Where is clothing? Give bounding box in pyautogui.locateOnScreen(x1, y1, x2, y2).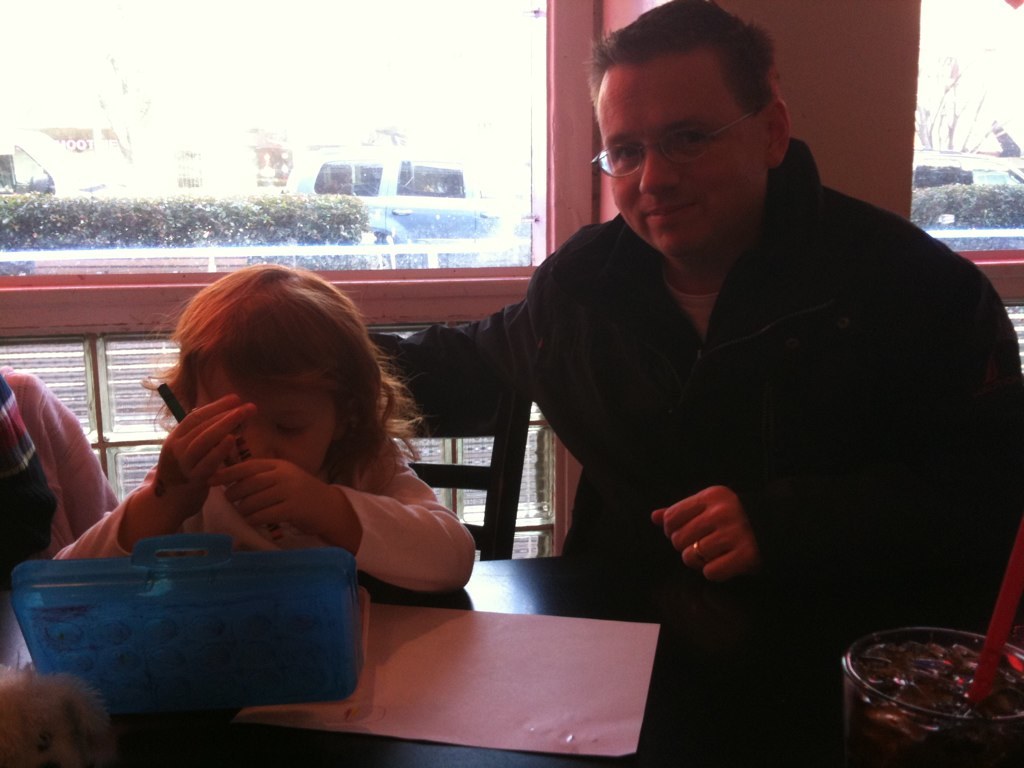
pyautogui.locateOnScreen(0, 385, 129, 578).
